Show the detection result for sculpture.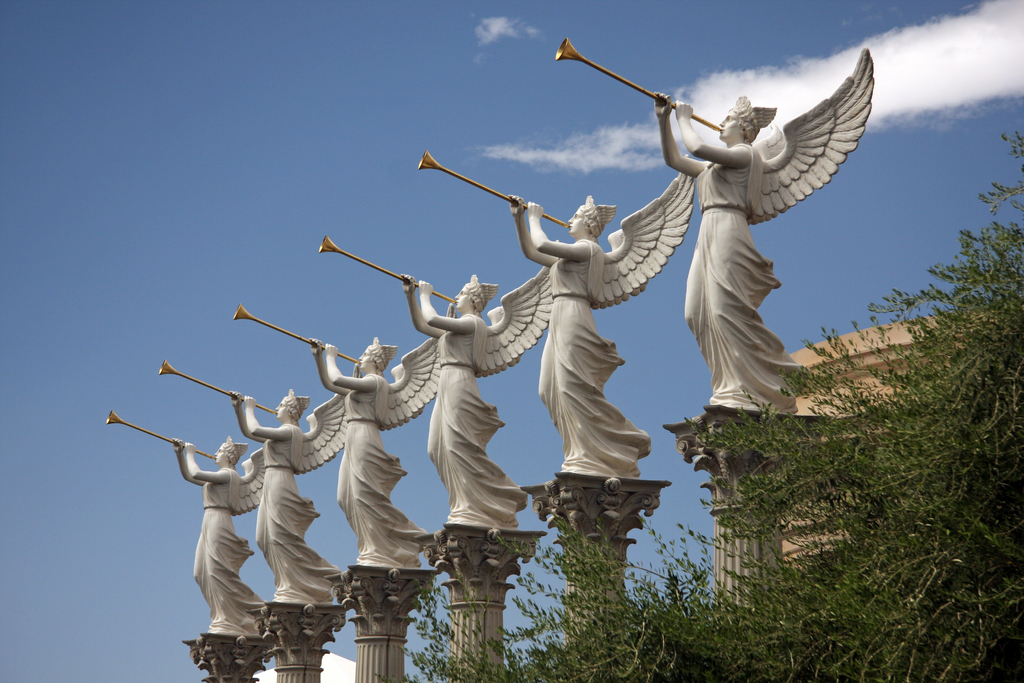
Rect(313, 243, 558, 536).
